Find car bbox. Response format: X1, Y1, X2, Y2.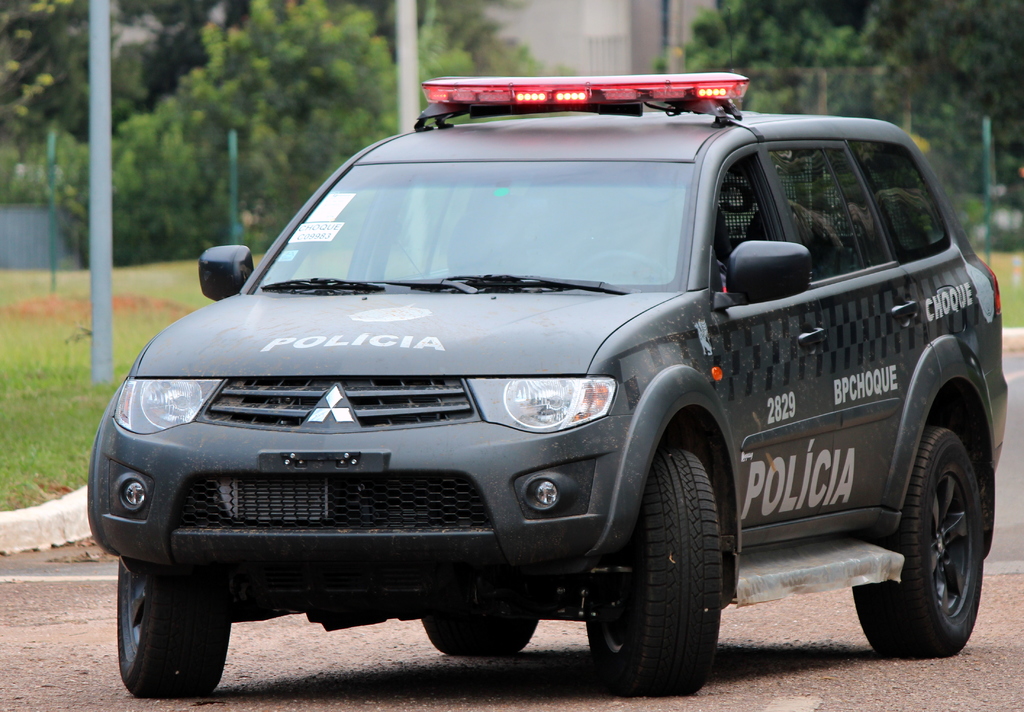
88, 75, 1009, 695.
